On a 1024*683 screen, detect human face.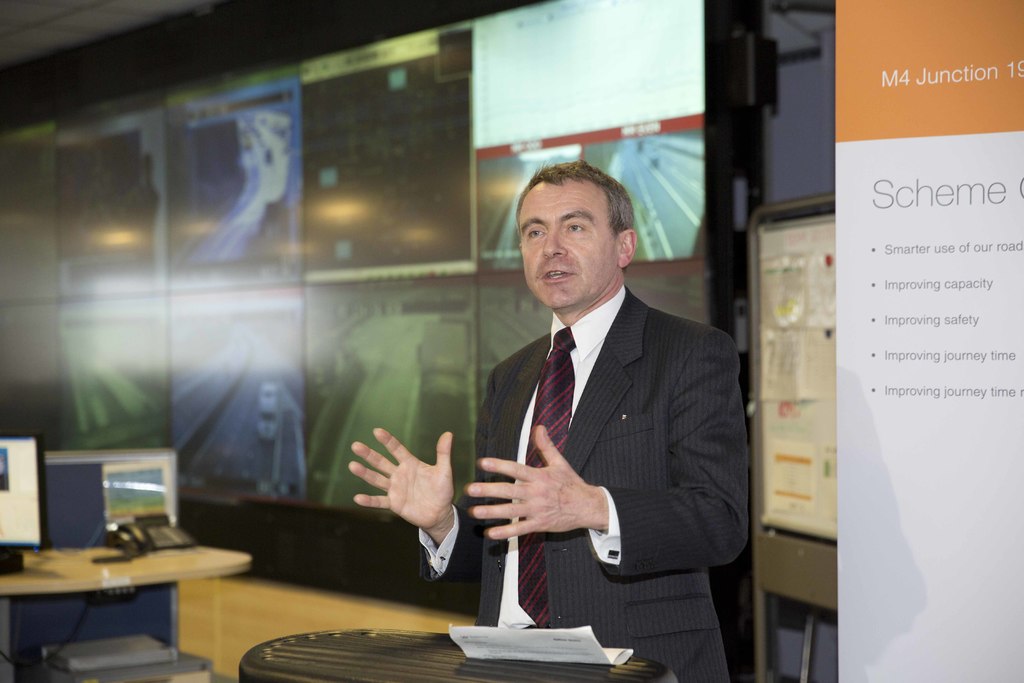
(516, 177, 614, 304).
